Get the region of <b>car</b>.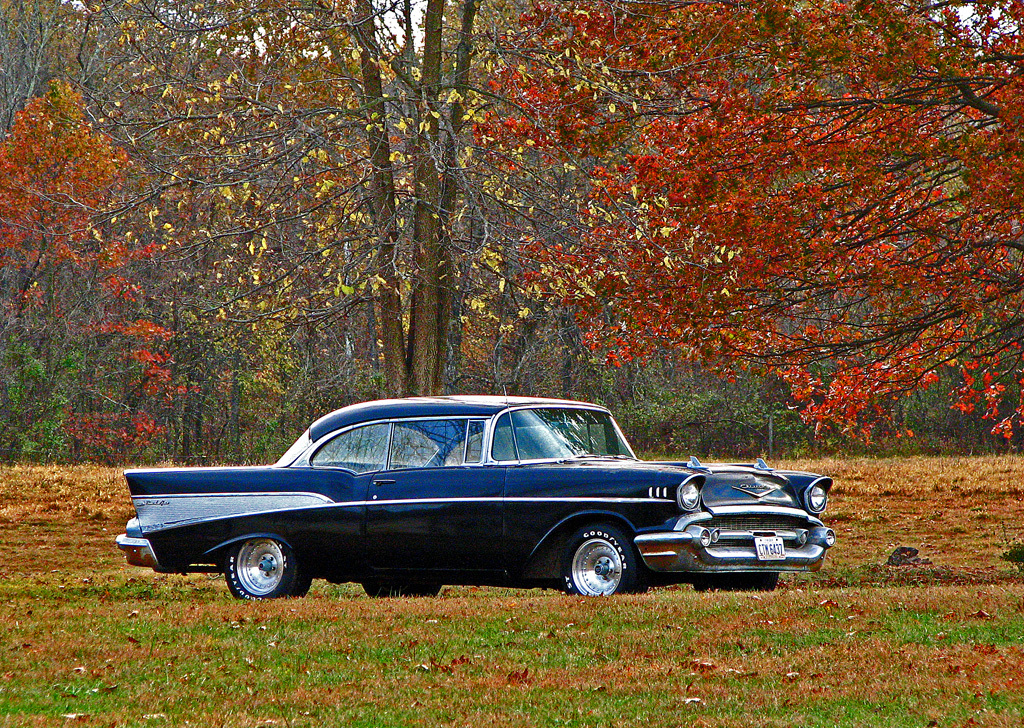
locate(115, 398, 831, 609).
